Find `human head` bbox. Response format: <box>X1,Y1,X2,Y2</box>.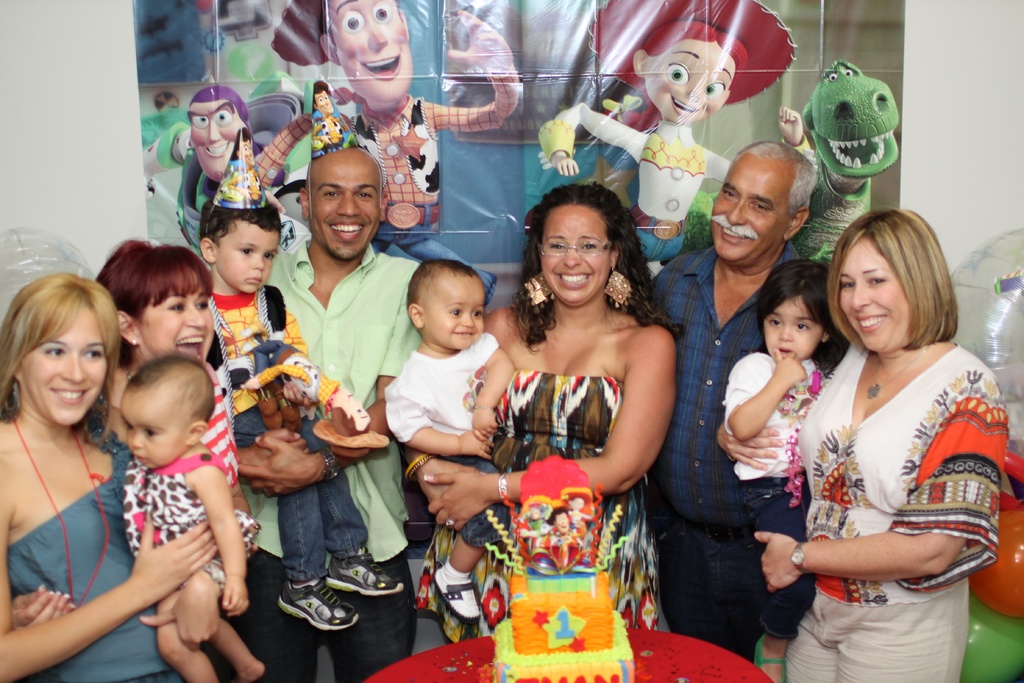
<box>312,80,340,122</box>.
